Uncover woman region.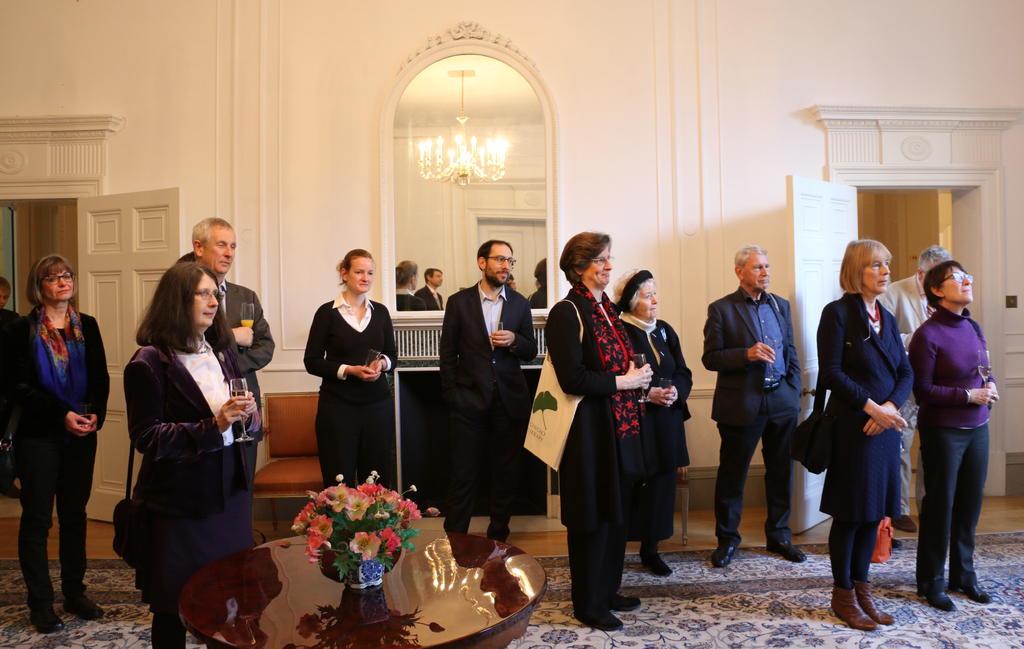
Uncovered: crop(305, 249, 397, 488).
